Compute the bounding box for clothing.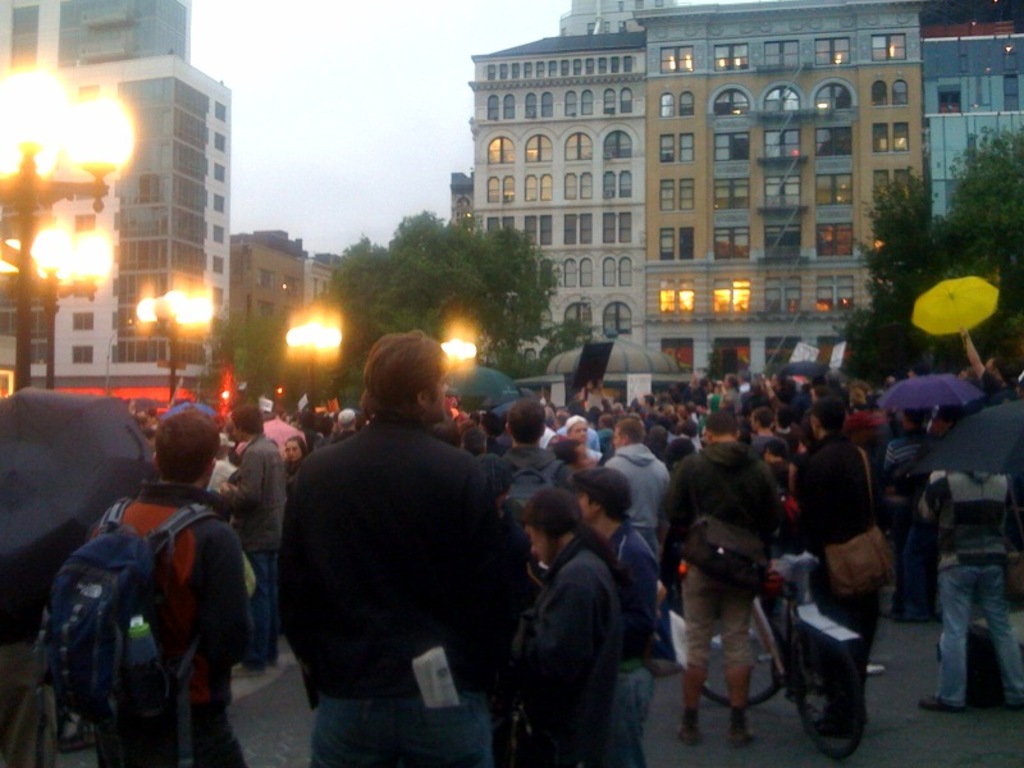
BBox(598, 433, 677, 612).
